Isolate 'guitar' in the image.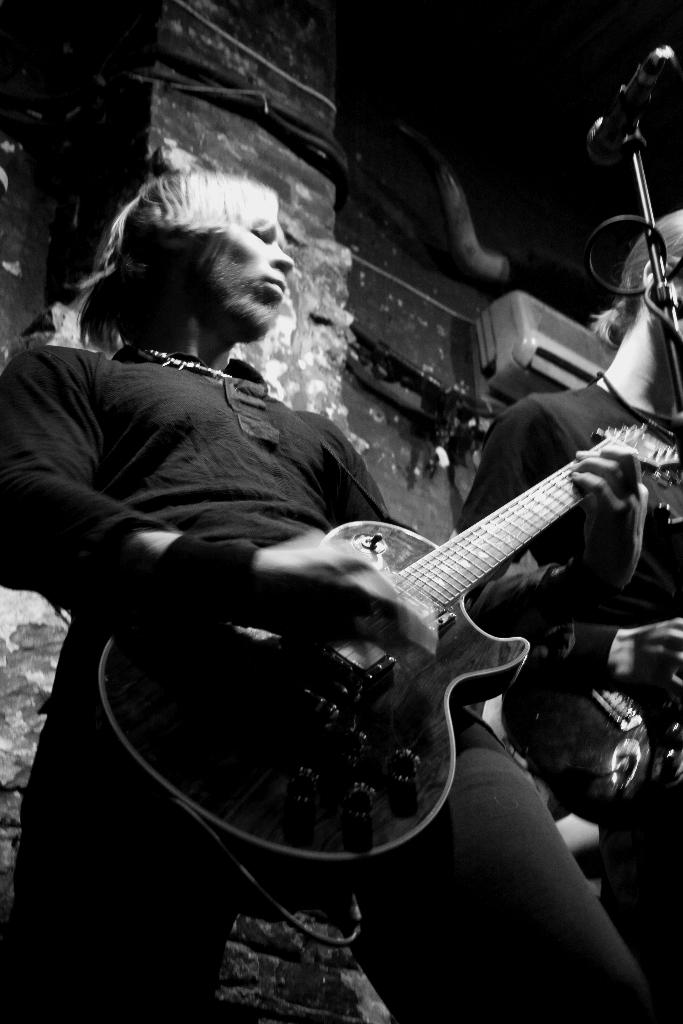
Isolated region: bbox=(498, 606, 682, 848).
